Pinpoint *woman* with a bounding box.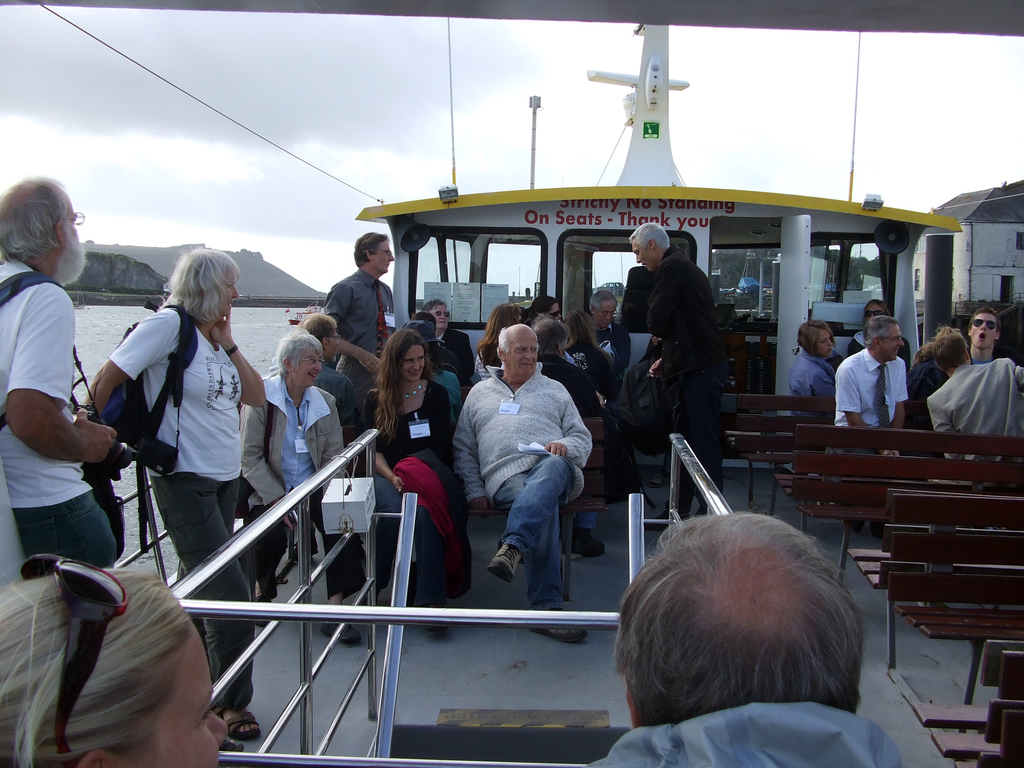
(786, 316, 836, 441).
